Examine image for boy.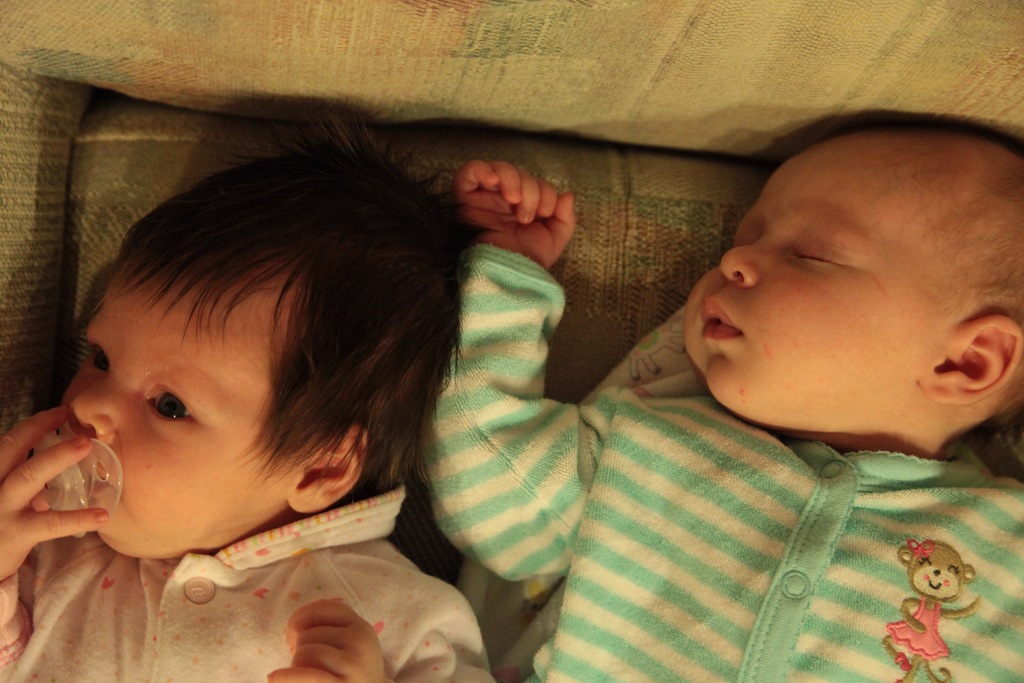
Examination result: 1 108 504 682.
